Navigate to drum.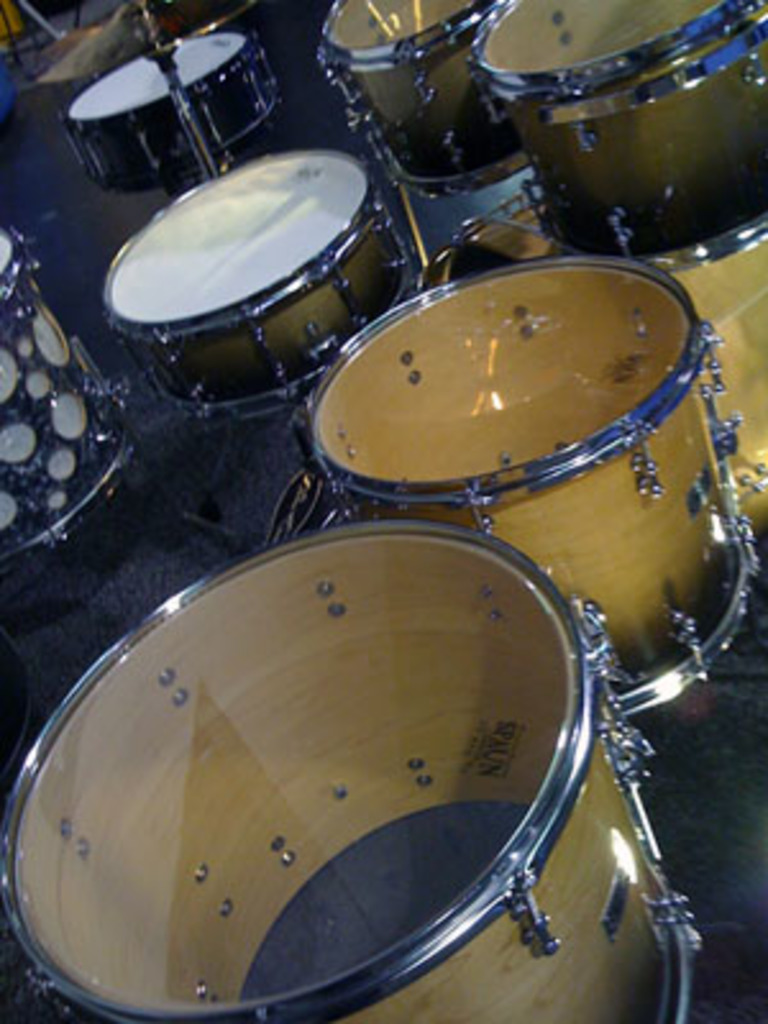
Navigation target: x1=64, y1=38, x2=276, y2=187.
